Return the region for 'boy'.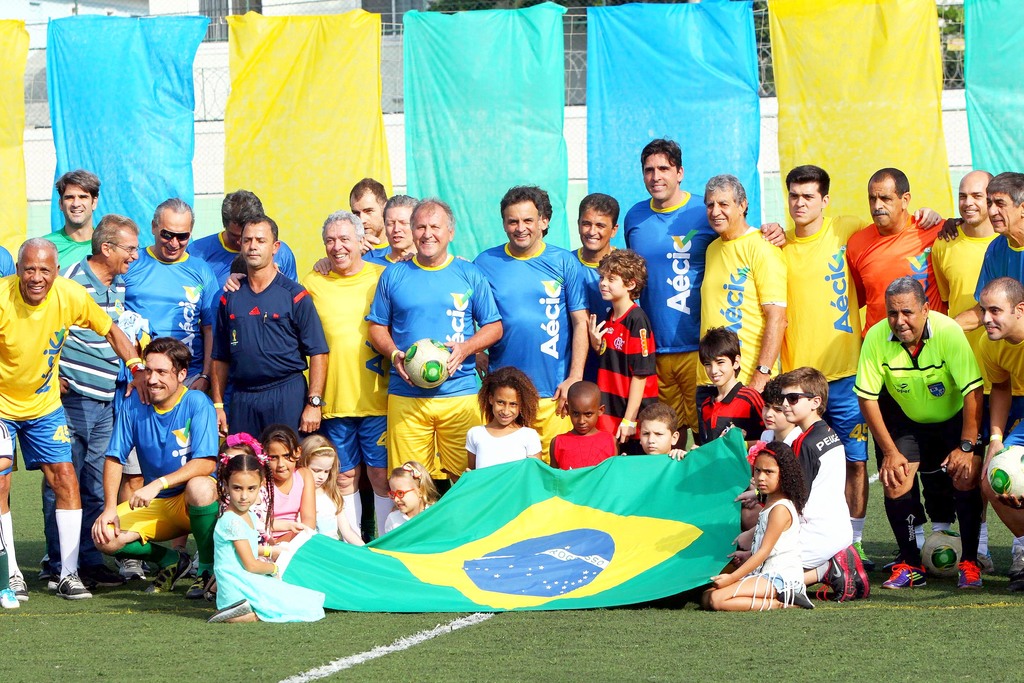
region(690, 327, 766, 447).
